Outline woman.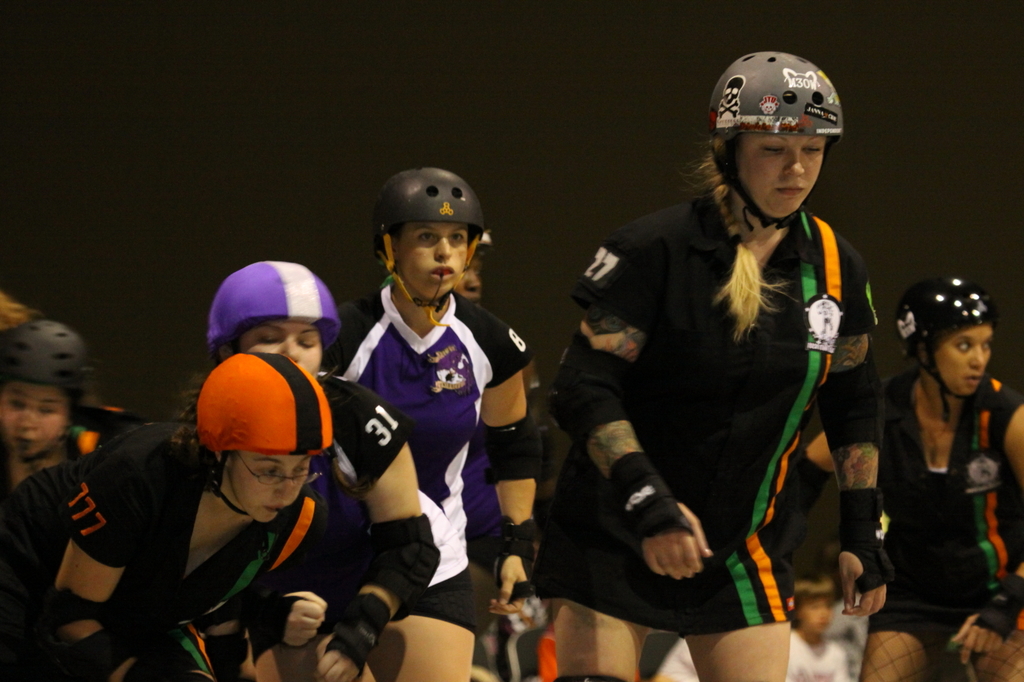
Outline: [left=315, top=164, right=535, bottom=681].
